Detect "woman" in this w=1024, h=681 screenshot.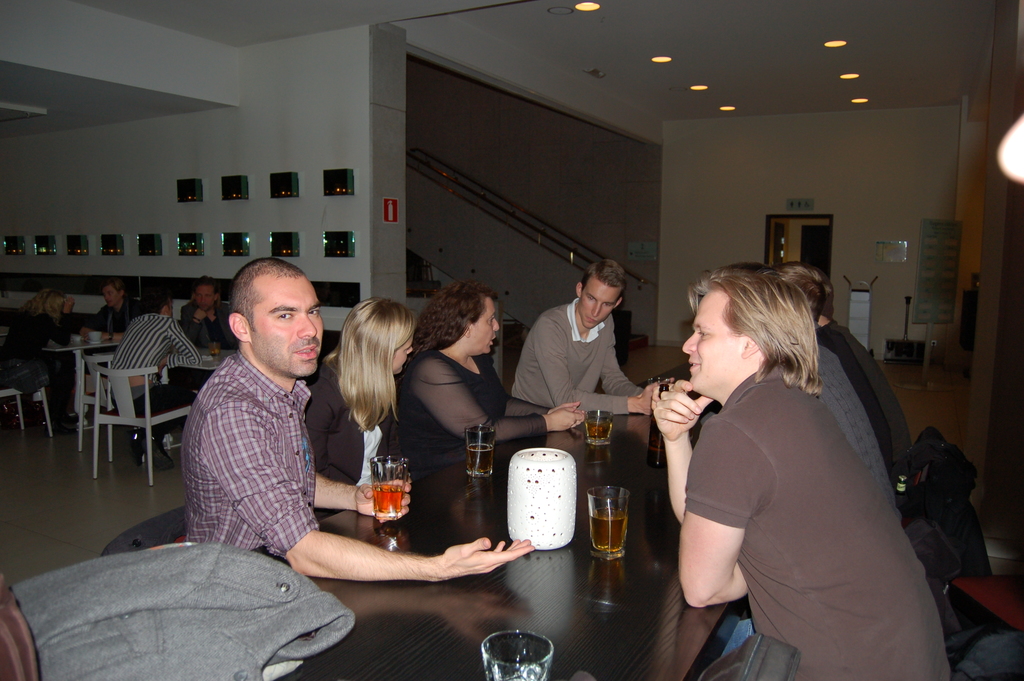
Detection: l=1, t=290, r=77, b=430.
